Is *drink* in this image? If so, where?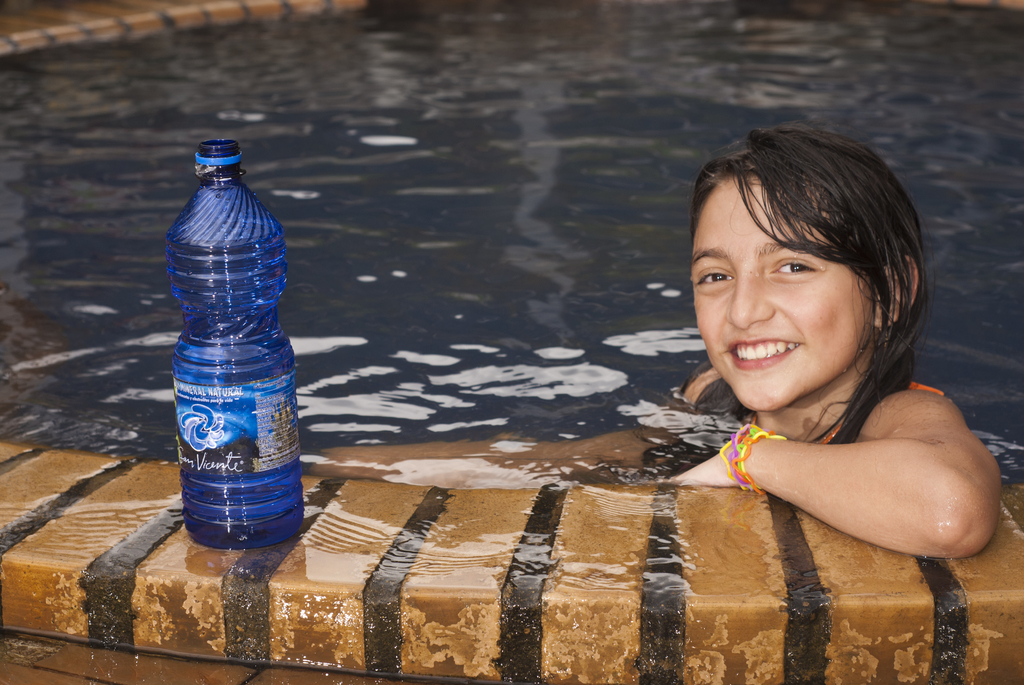
Yes, at x1=168, y1=135, x2=296, y2=565.
